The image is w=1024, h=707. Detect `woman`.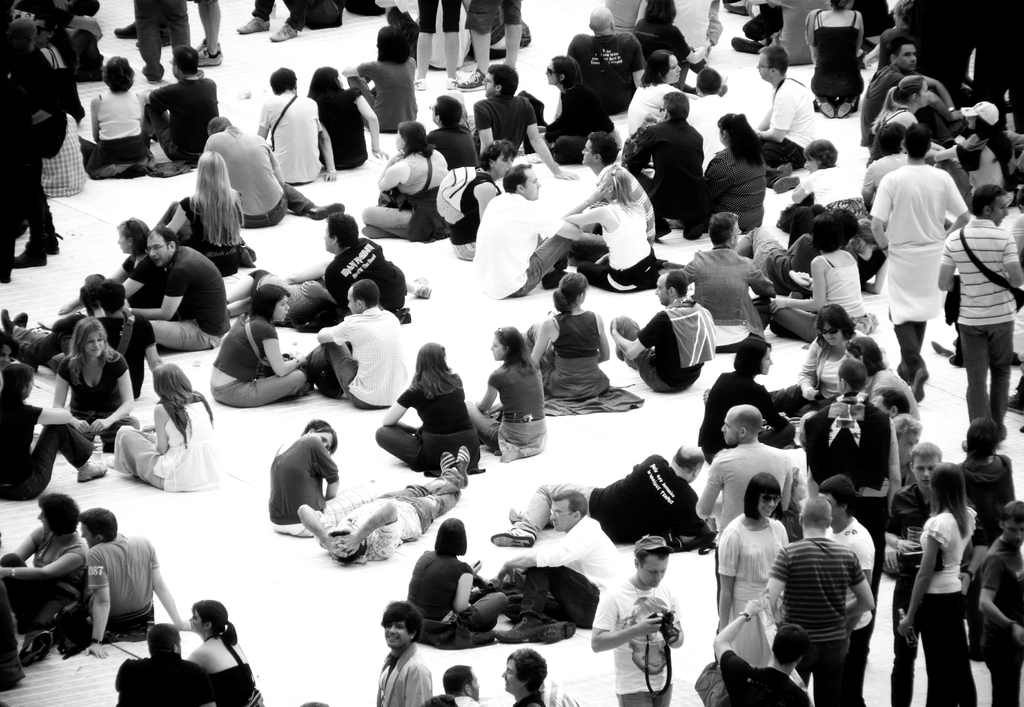
Detection: box=[870, 73, 948, 160].
